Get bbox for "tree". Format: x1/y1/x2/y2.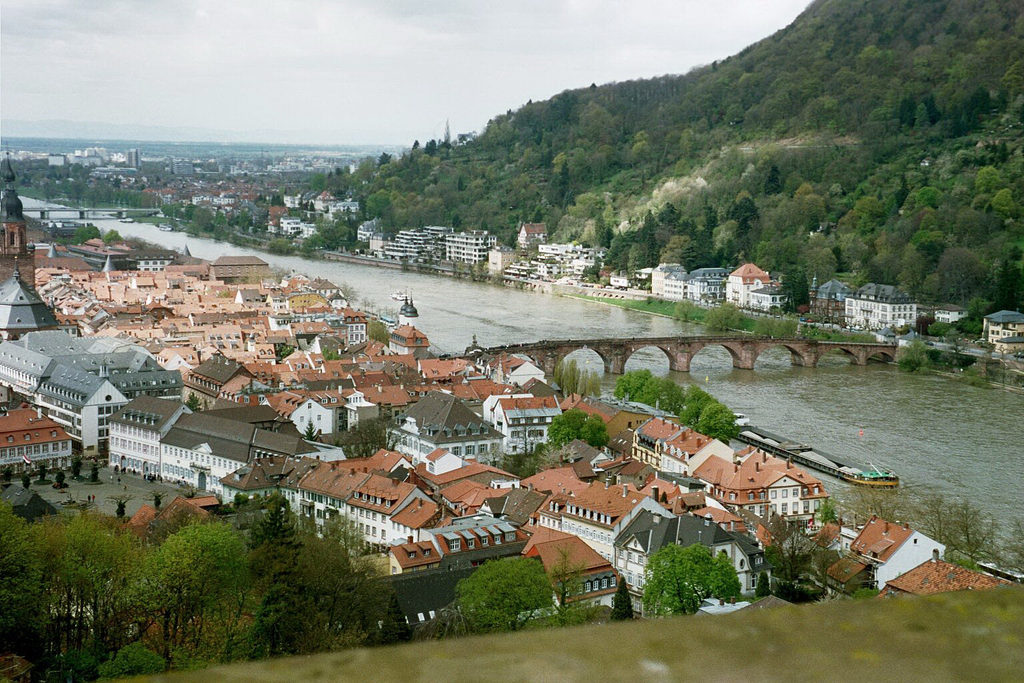
723/195/765/241.
